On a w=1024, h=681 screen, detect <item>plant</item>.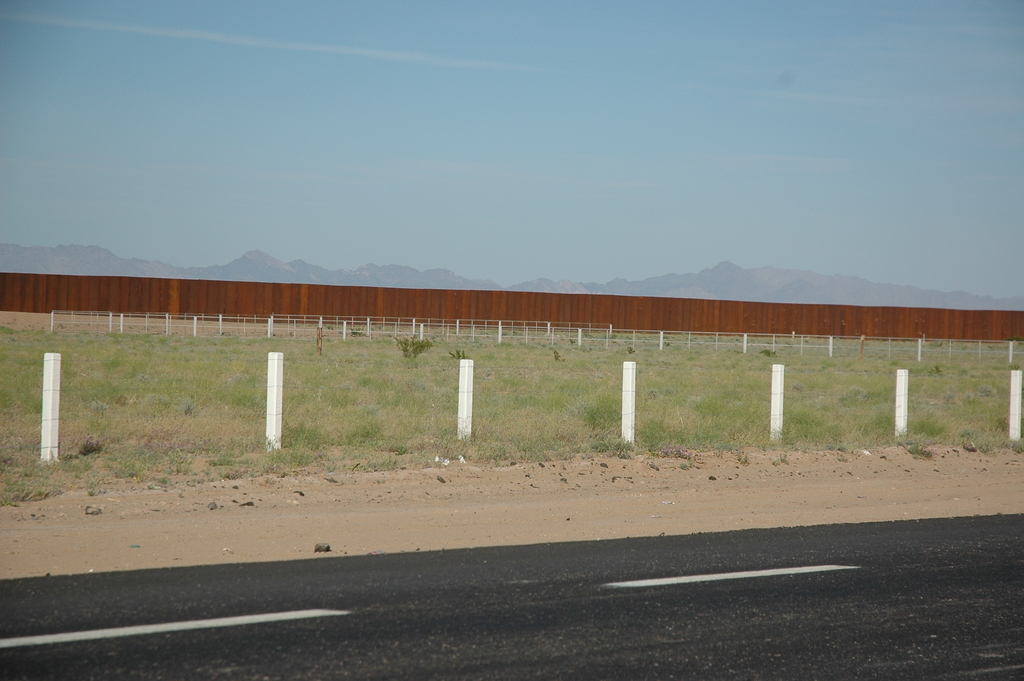
locate(1009, 356, 1023, 372).
